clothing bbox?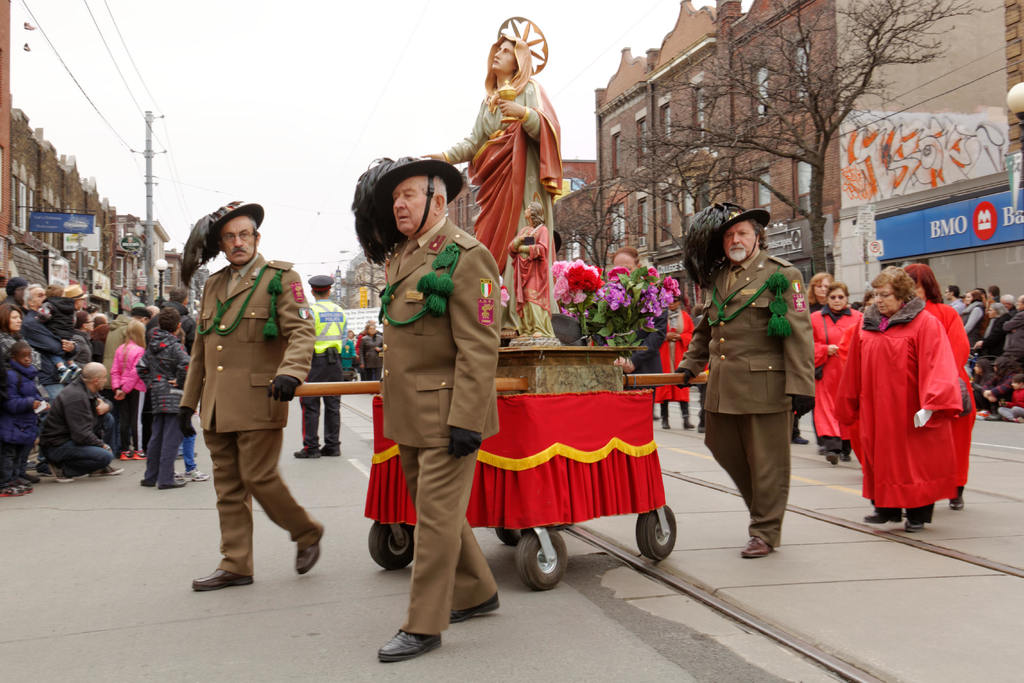
[151, 425, 187, 478]
